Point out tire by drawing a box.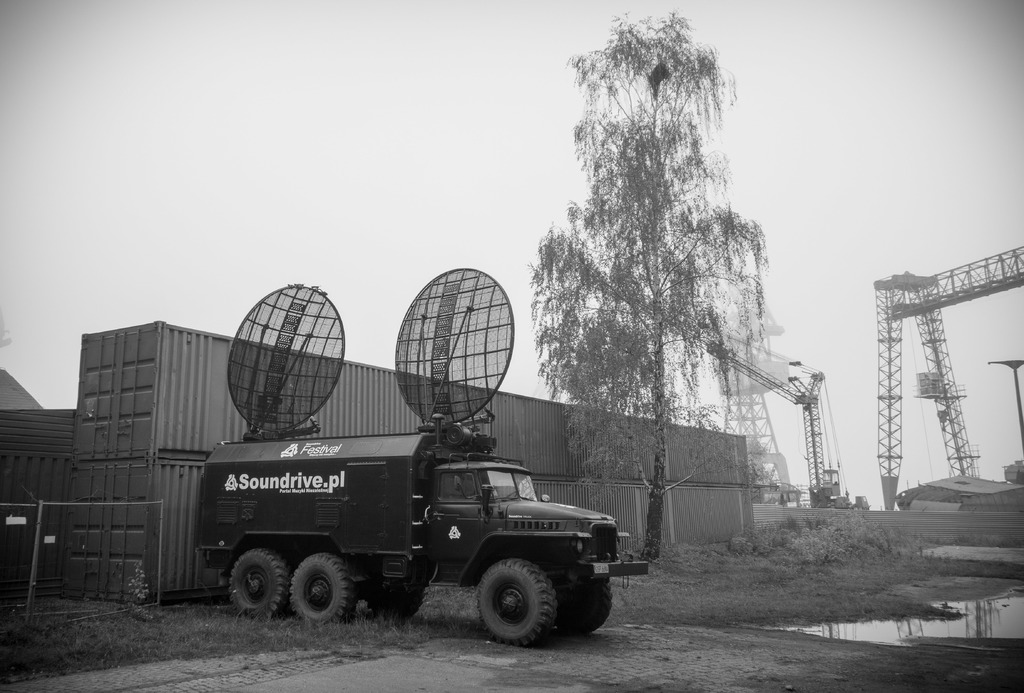
364/587/428/626.
